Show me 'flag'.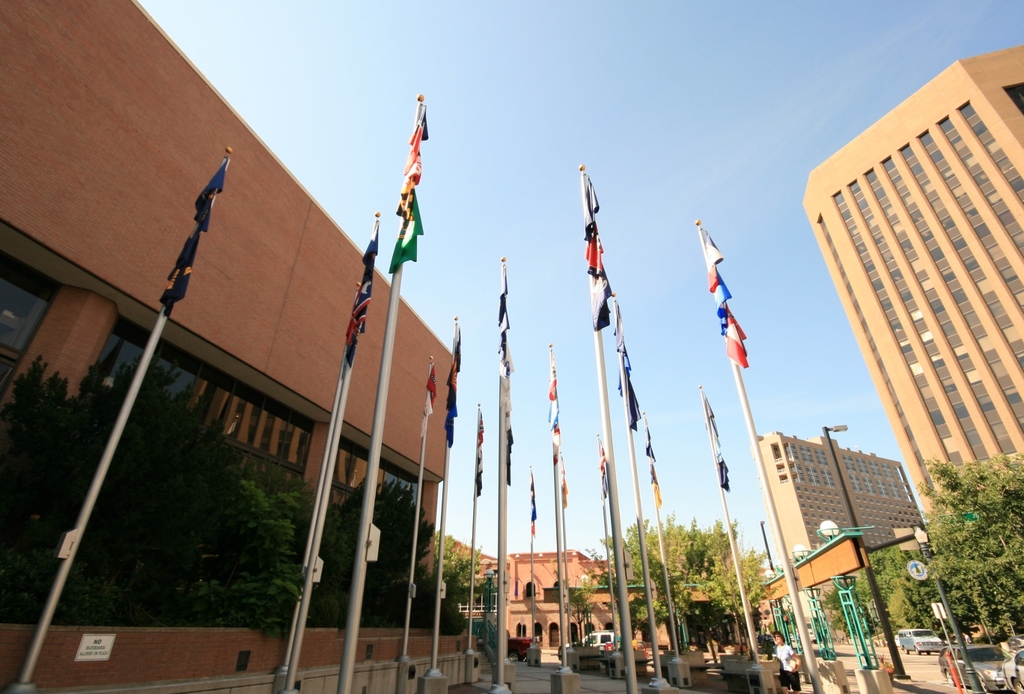
'flag' is here: [x1=698, y1=218, x2=749, y2=368].
